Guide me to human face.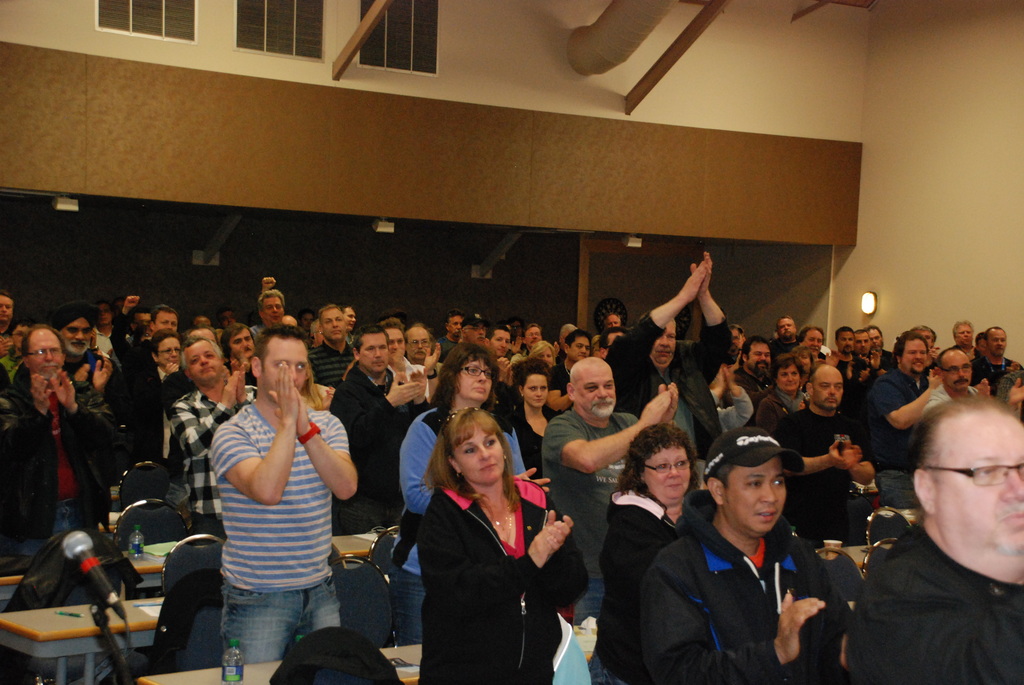
Guidance: l=61, t=318, r=88, b=354.
